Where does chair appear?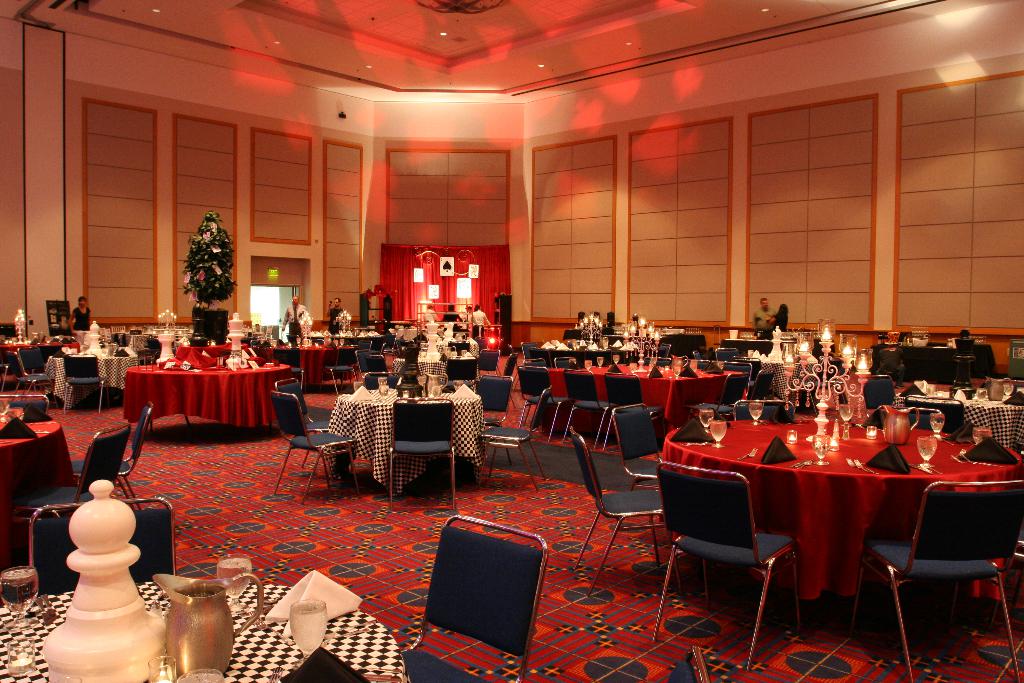
Appears at region(470, 371, 510, 426).
